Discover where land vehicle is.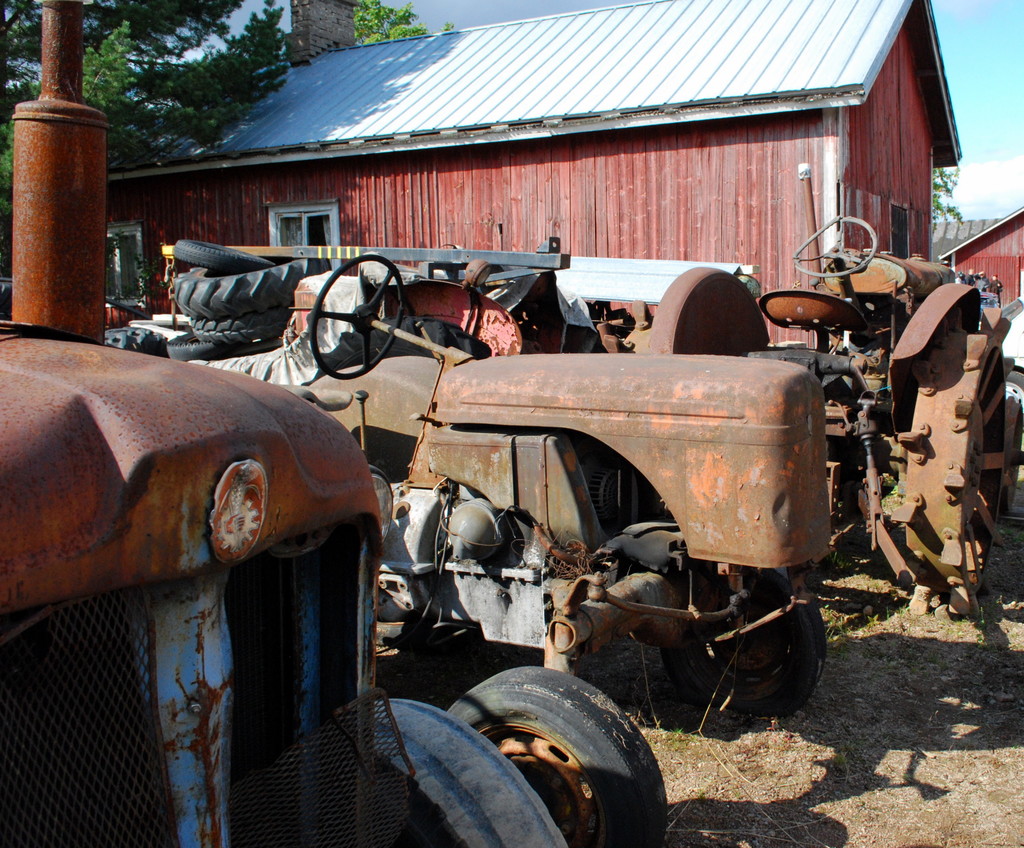
Discovered at [741,208,1023,611].
